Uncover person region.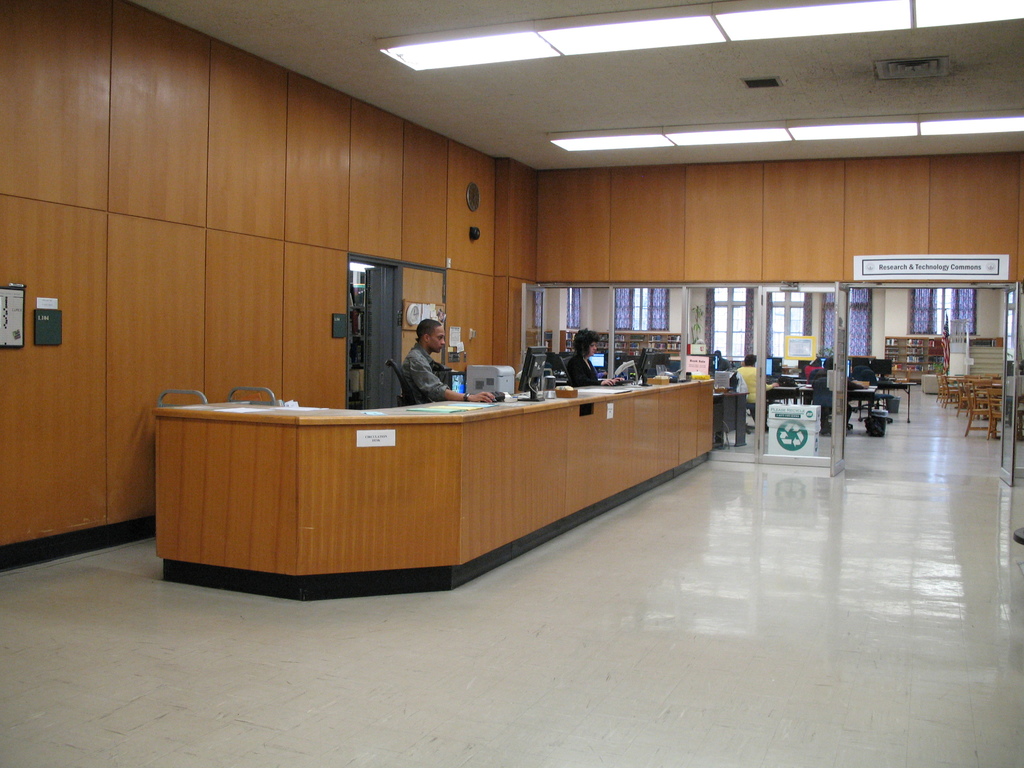
Uncovered: pyautogui.locateOnScreen(809, 358, 854, 433).
